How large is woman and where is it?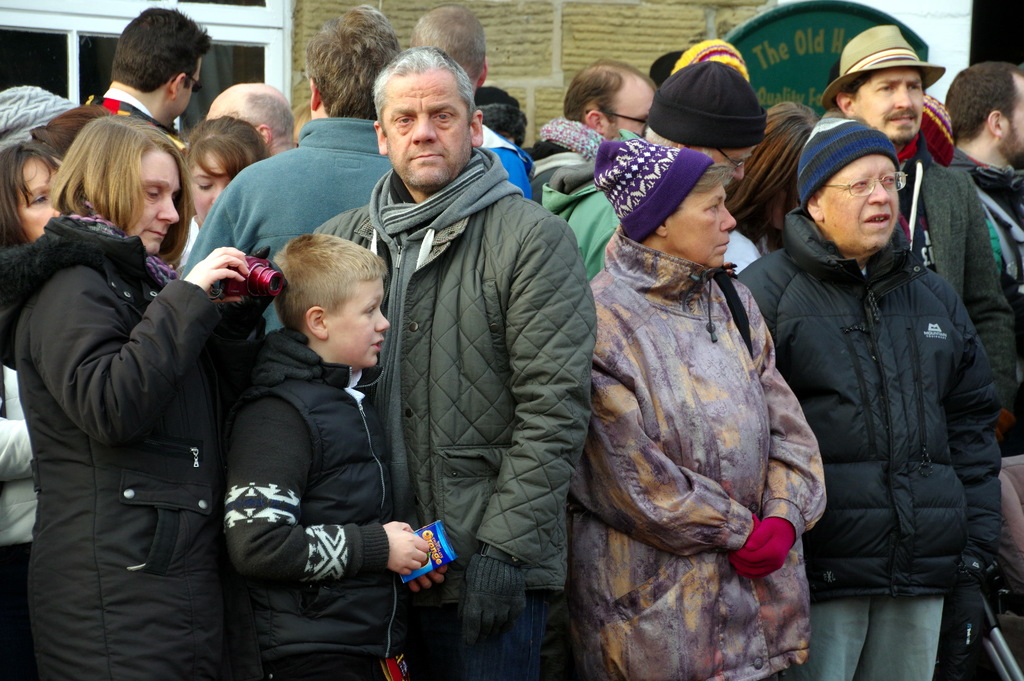
Bounding box: 159 108 275 288.
